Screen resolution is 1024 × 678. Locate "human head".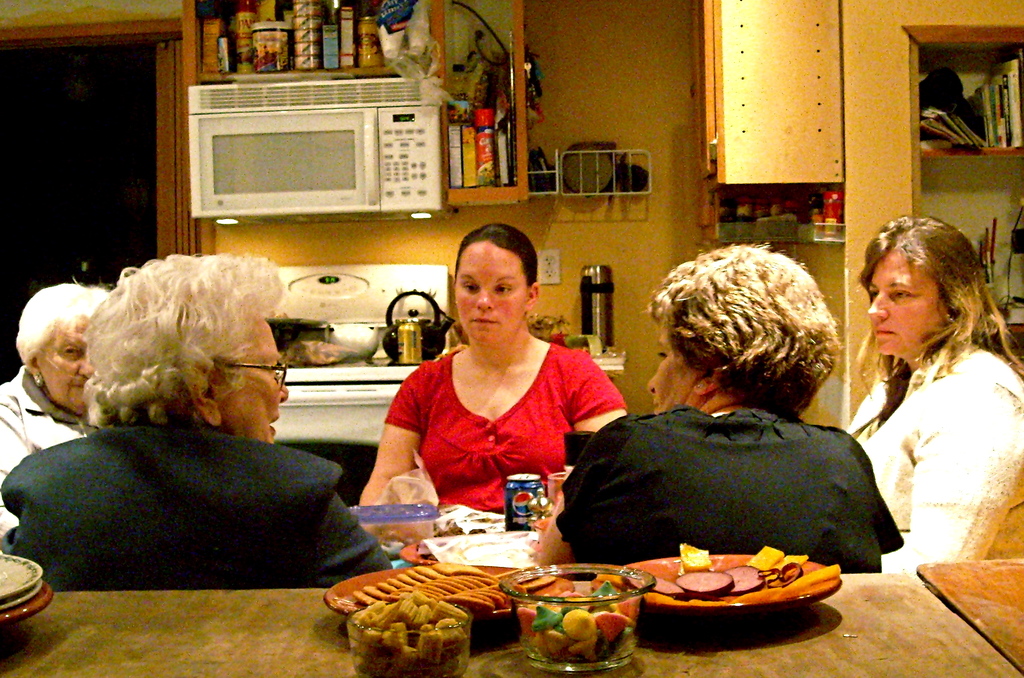
[850,214,998,373].
